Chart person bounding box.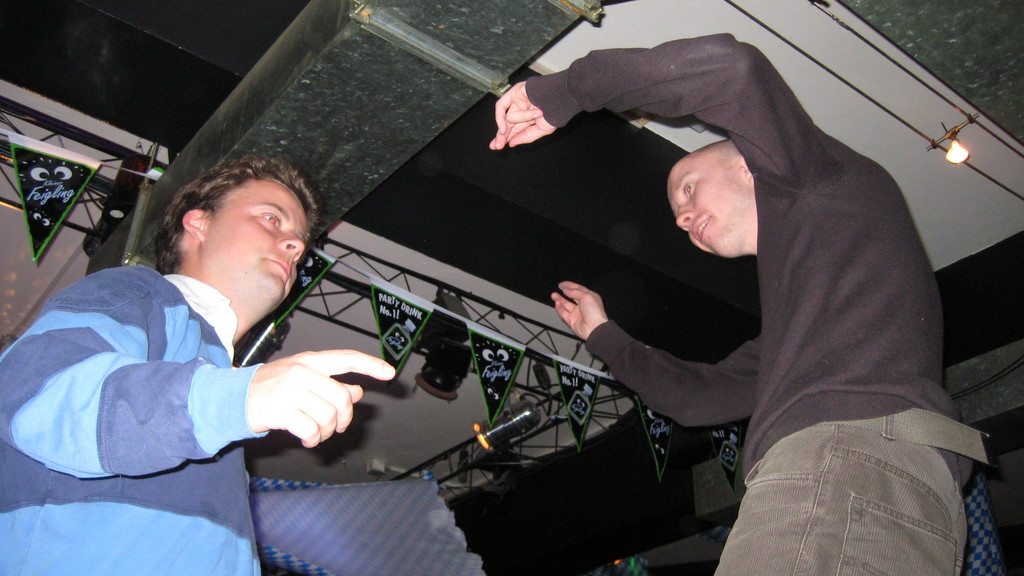
Charted: locate(486, 26, 988, 575).
